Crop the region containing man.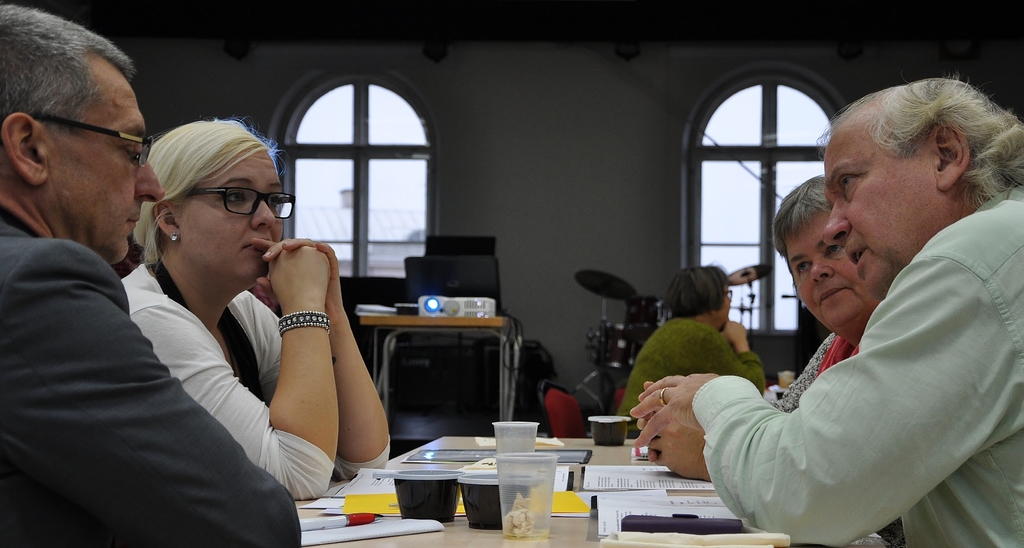
Crop region: [x1=0, y1=0, x2=310, y2=547].
